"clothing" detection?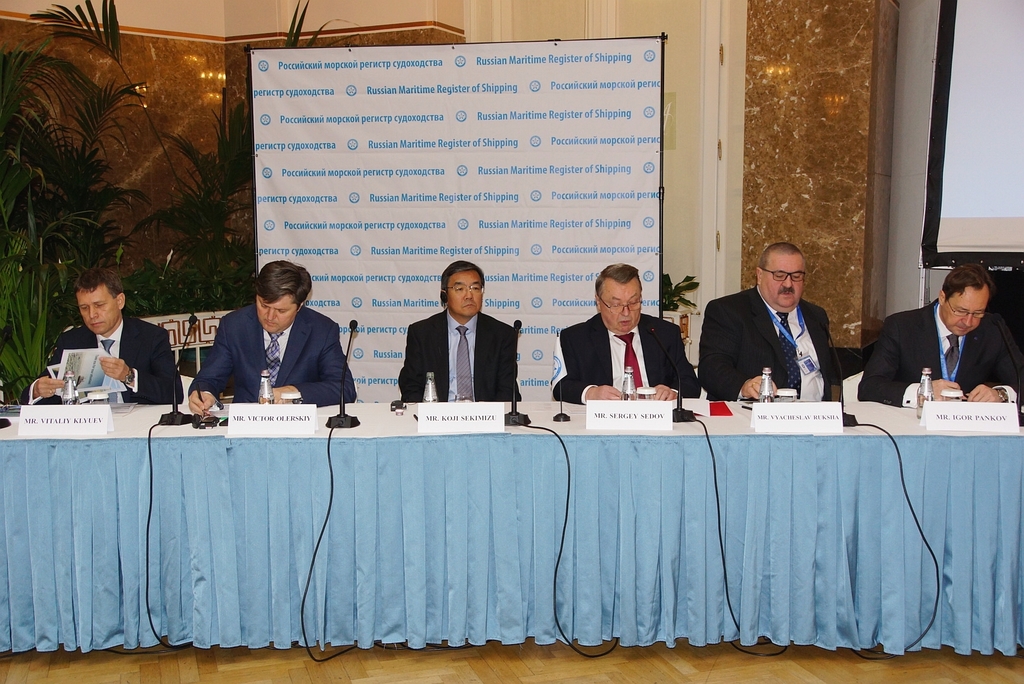
[695,289,839,397]
